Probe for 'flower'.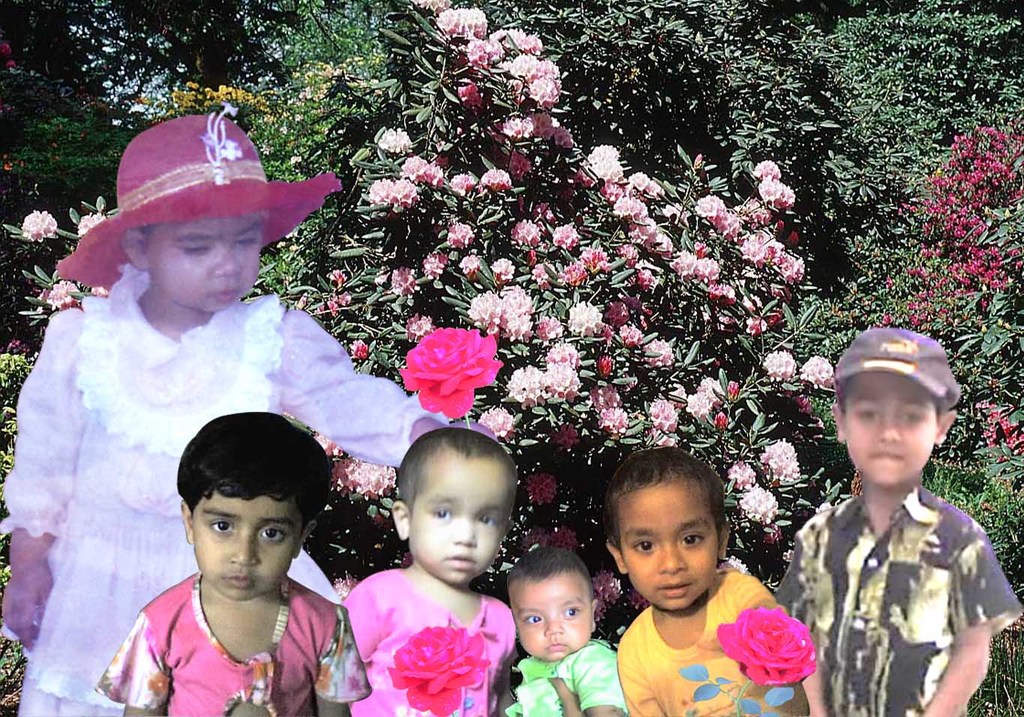
Probe result: left=48, top=280, right=79, bottom=306.
